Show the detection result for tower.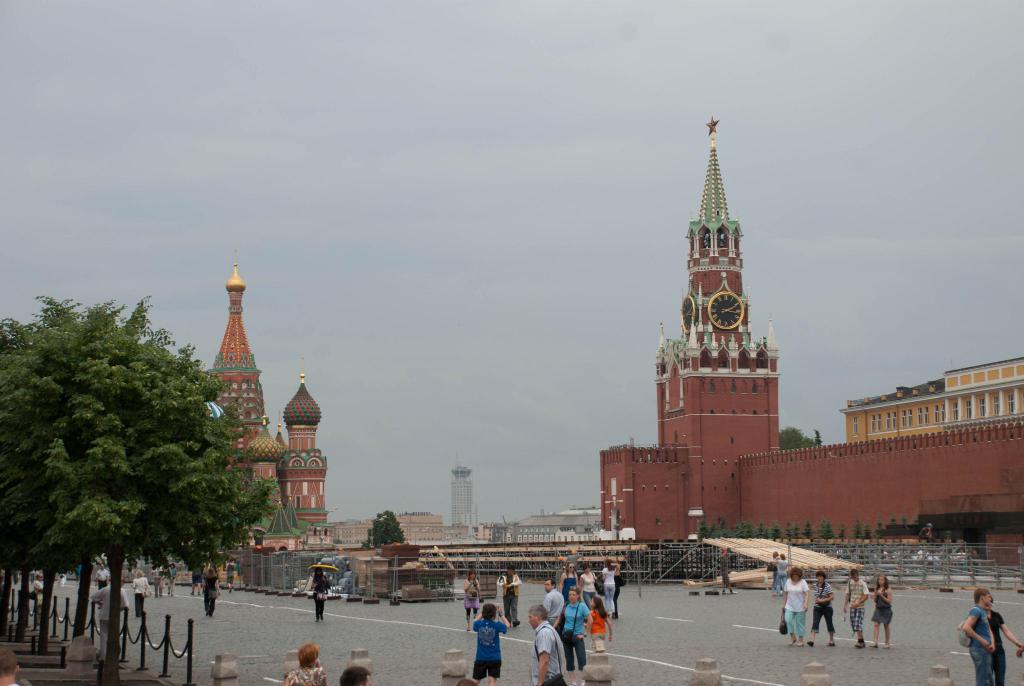
detection(449, 453, 473, 525).
